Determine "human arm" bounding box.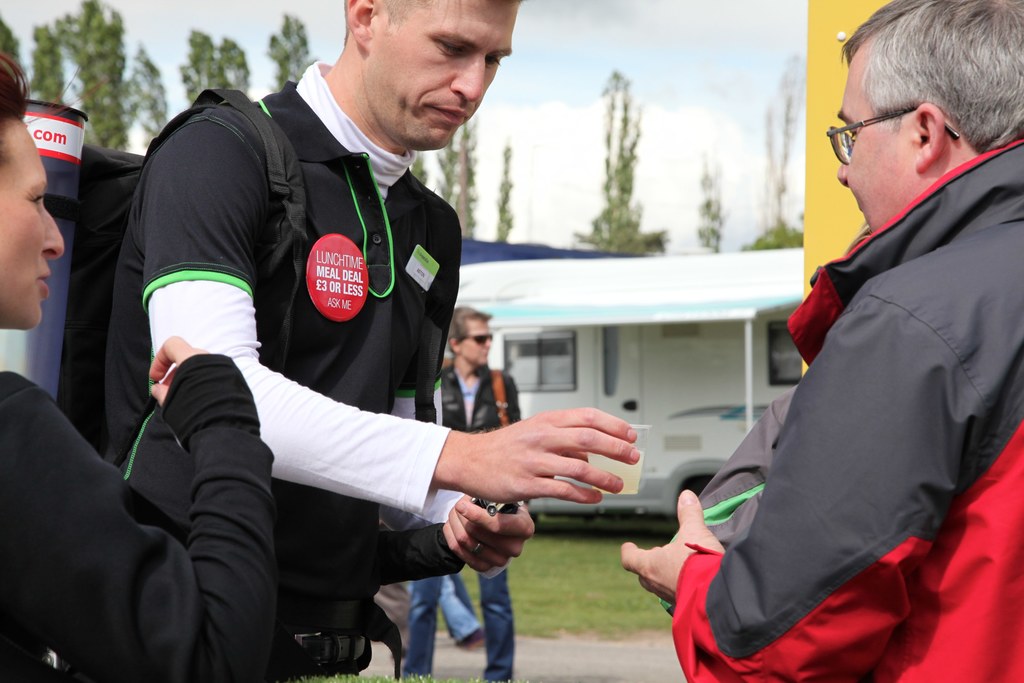
Determined: (392,199,545,575).
